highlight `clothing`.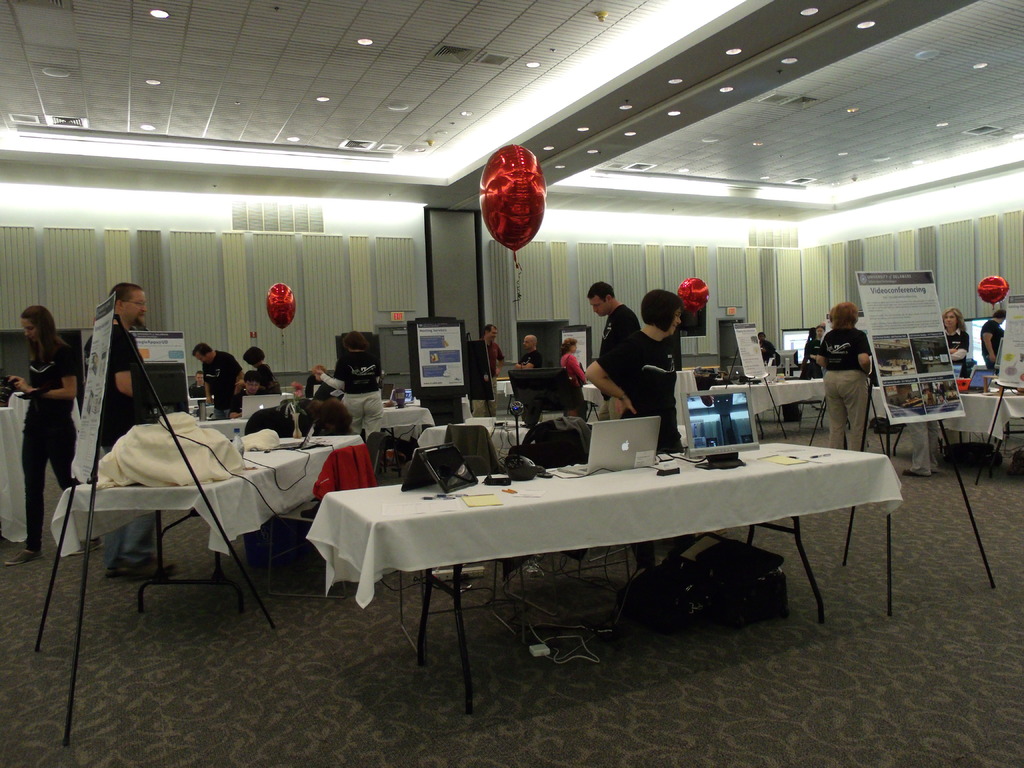
Highlighted region: BBox(944, 331, 963, 376).
